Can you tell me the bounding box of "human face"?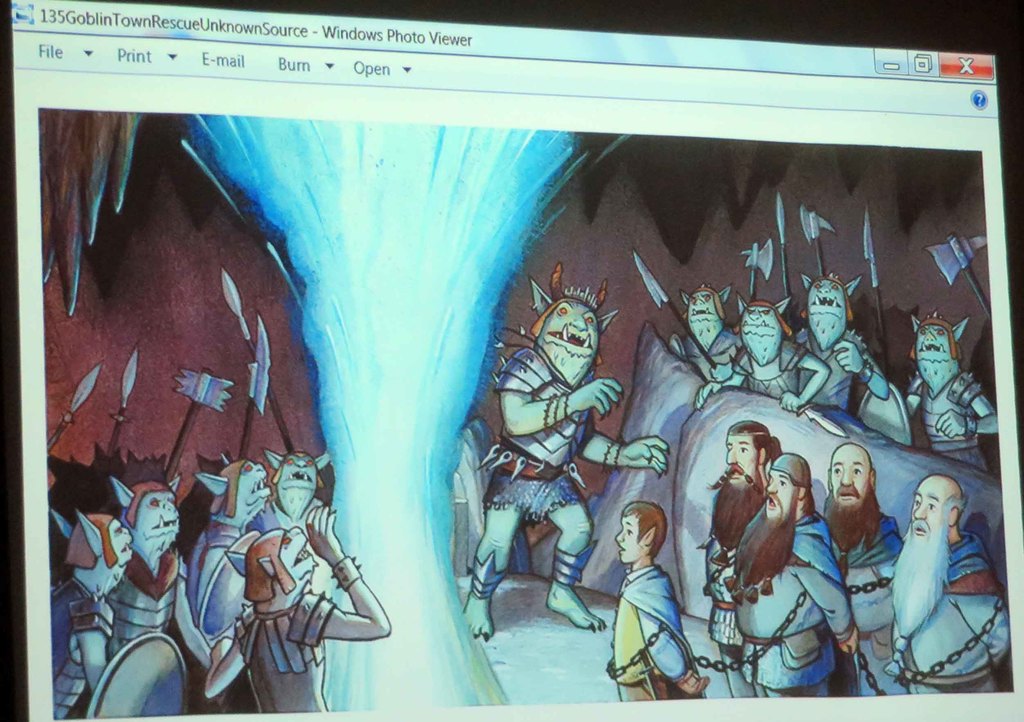
819/440/882/580.
